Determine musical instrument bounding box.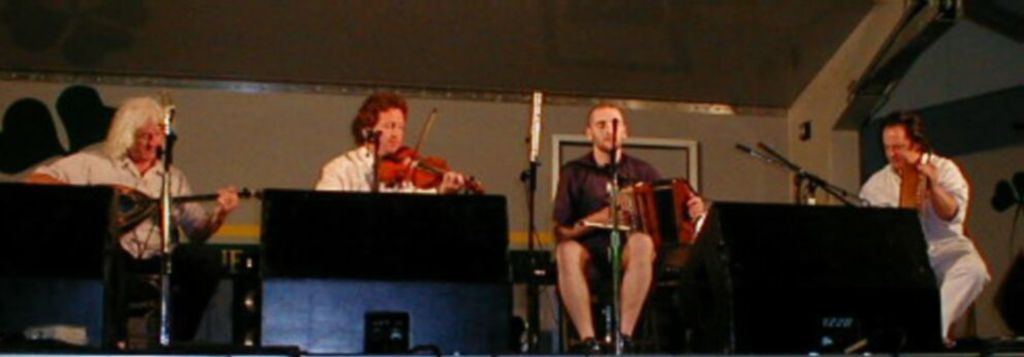
Determined: Rect(614, 166, 711, 257).
